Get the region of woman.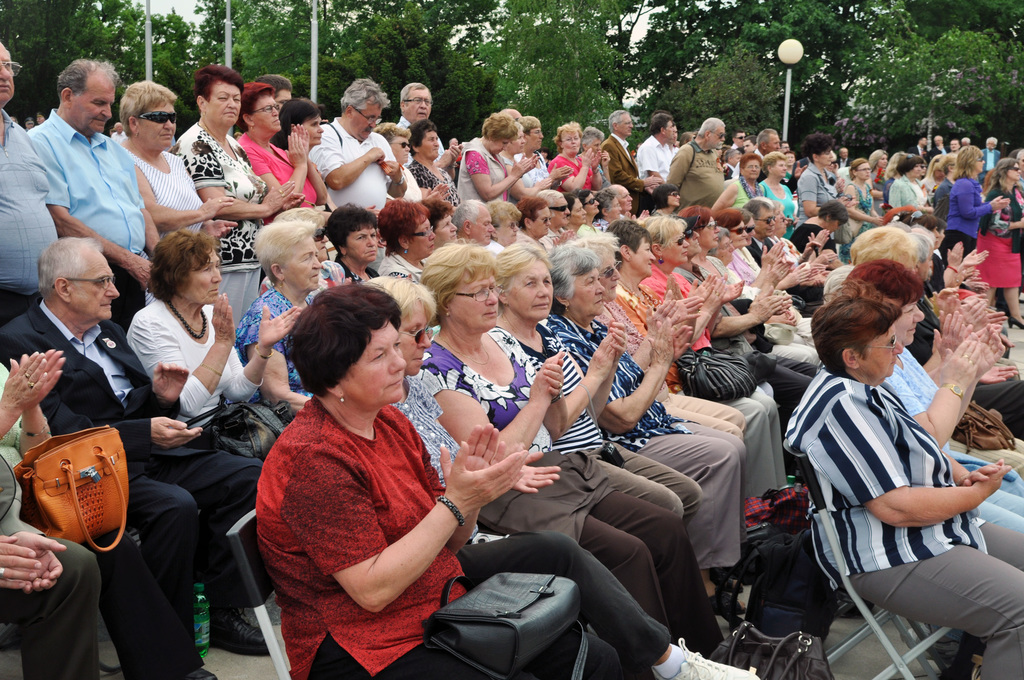
496 121 555 204.
